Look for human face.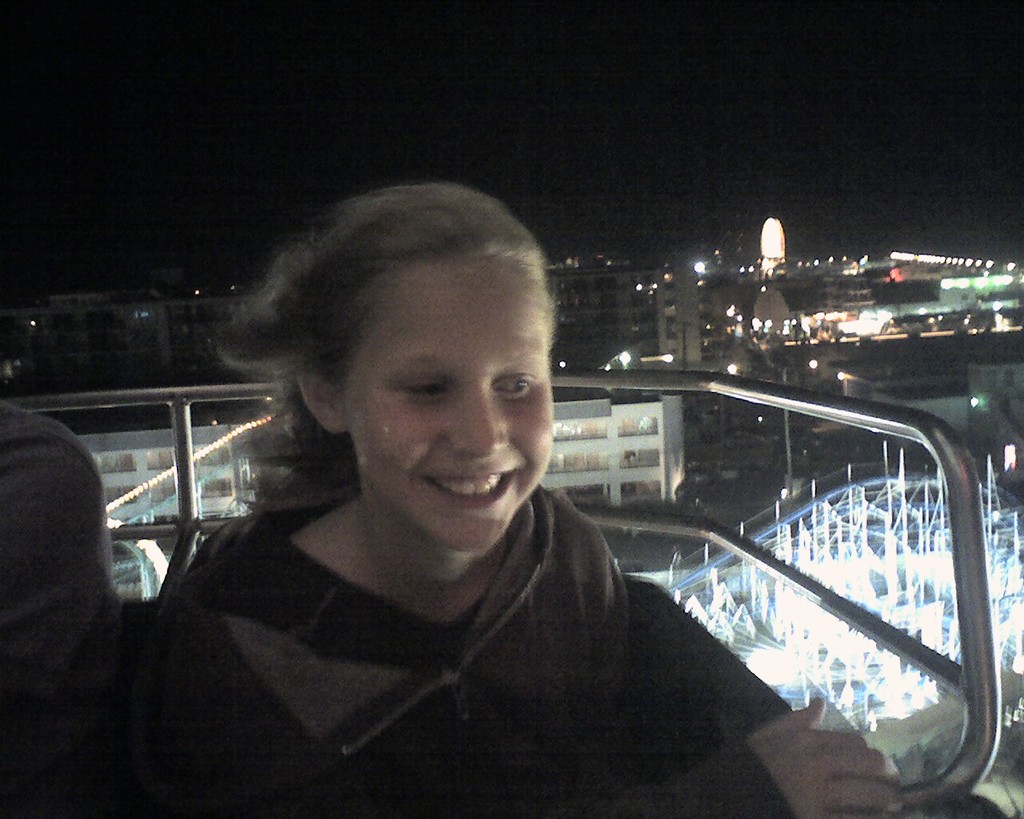
Found: <bbox>350, 296, 550, 545</bbox>.
